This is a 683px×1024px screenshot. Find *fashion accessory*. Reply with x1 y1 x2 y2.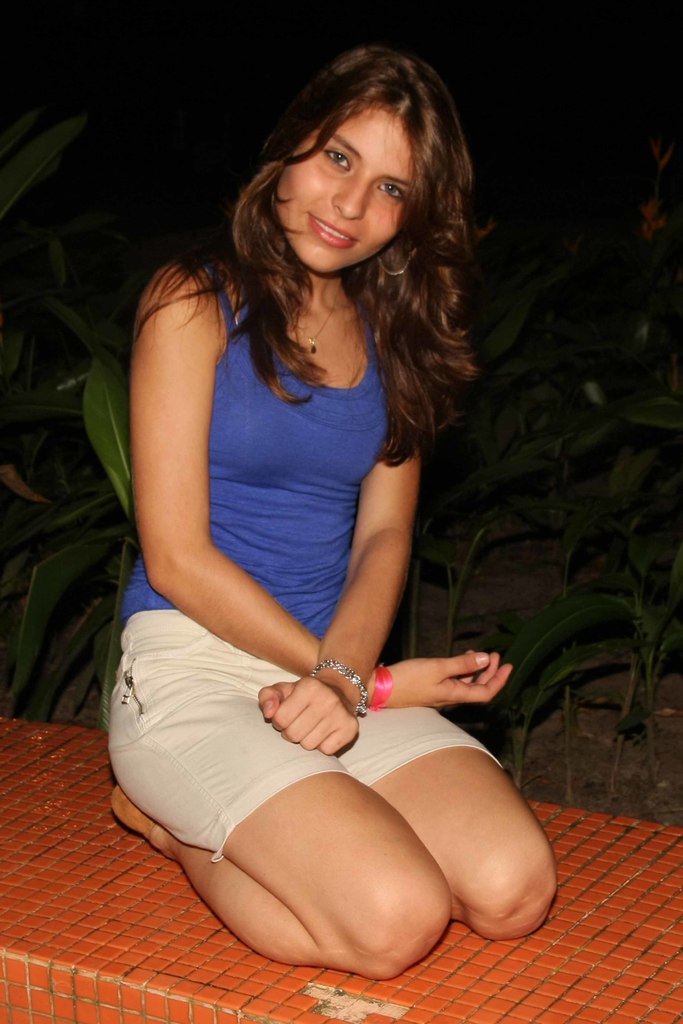
298 287 340 356.
